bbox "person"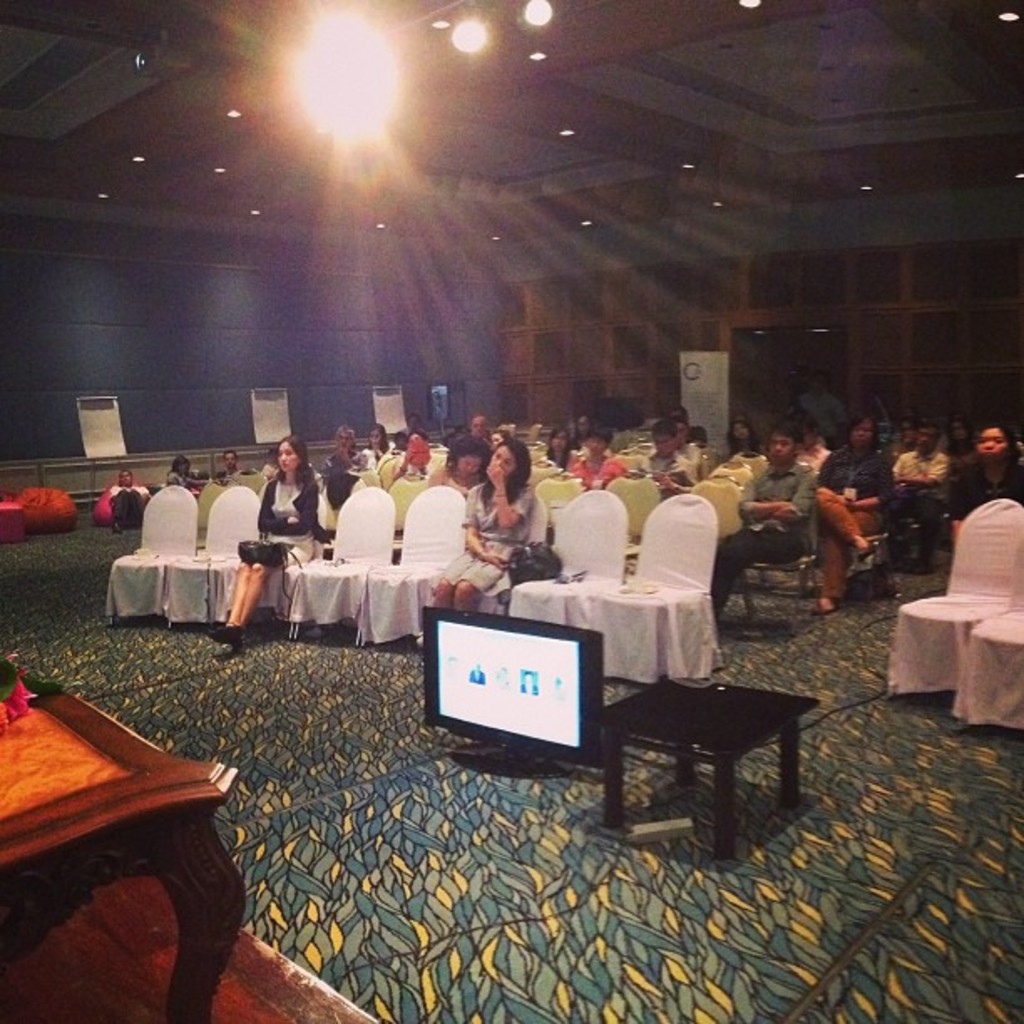
x1=810, y1=405, x2=892, y2=602
